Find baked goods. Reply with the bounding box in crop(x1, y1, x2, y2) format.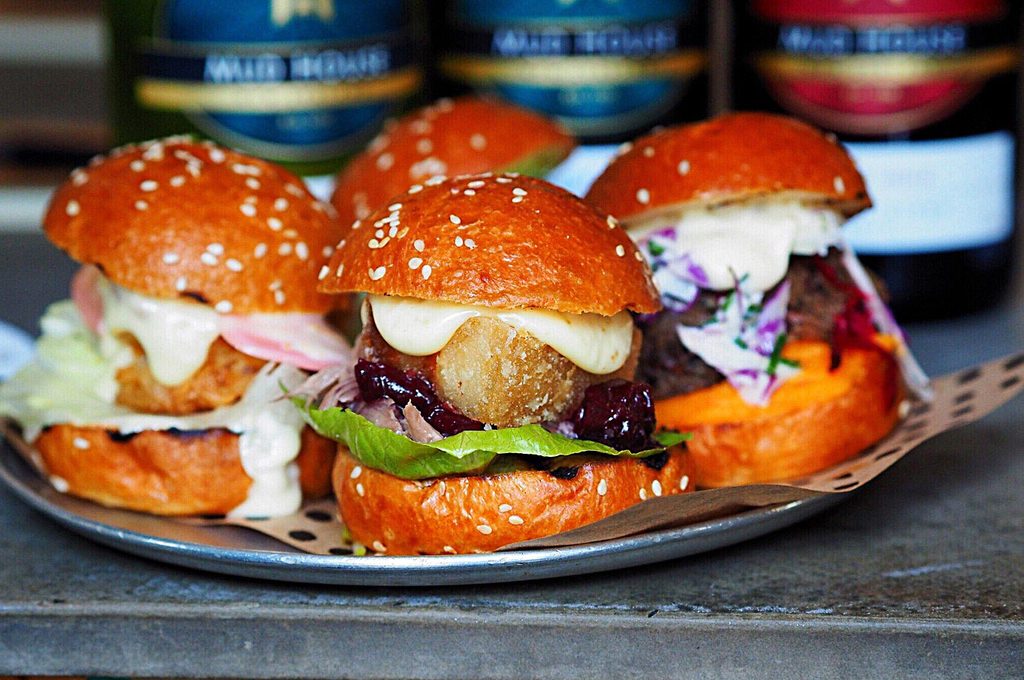
crop(578, 108, 904, 488).
